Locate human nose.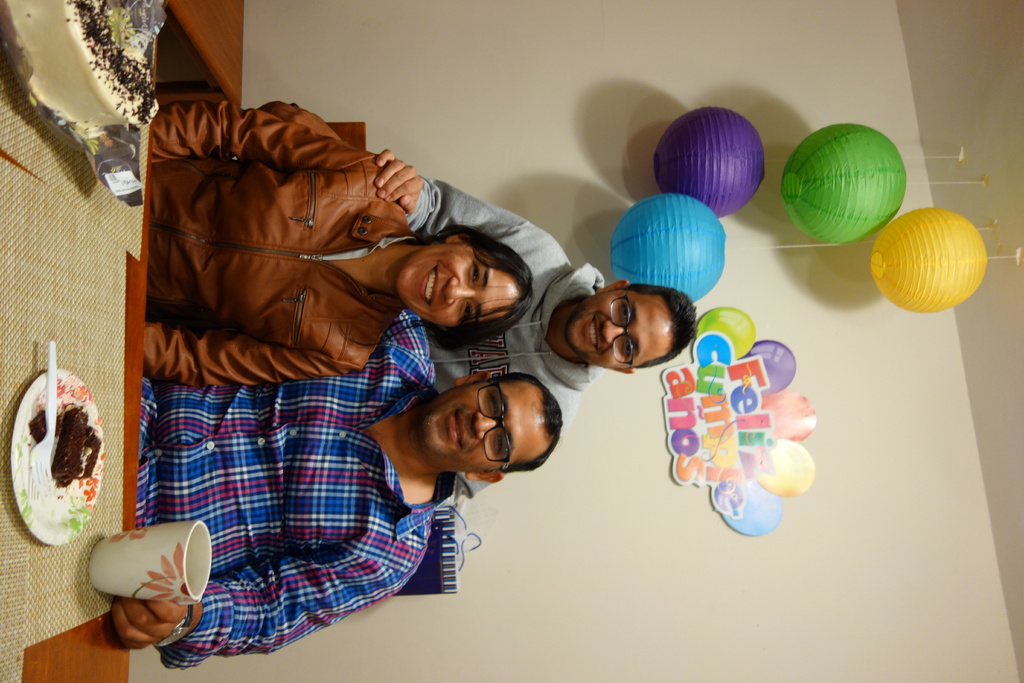
Bounding box: crop(597, 319, 623, 344).
